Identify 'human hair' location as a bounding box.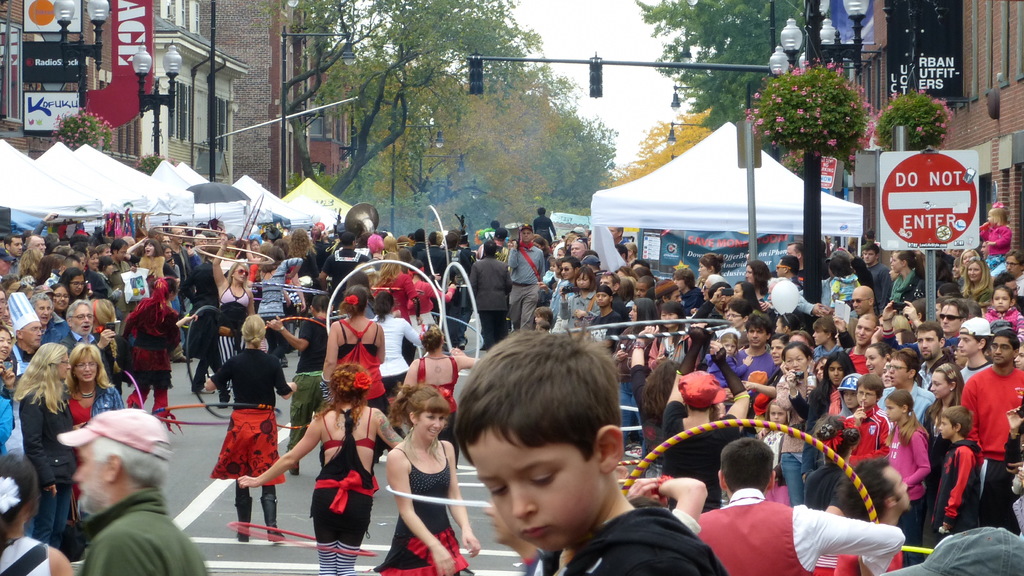
x1=388, y1=386, x2=450, y2=431.
